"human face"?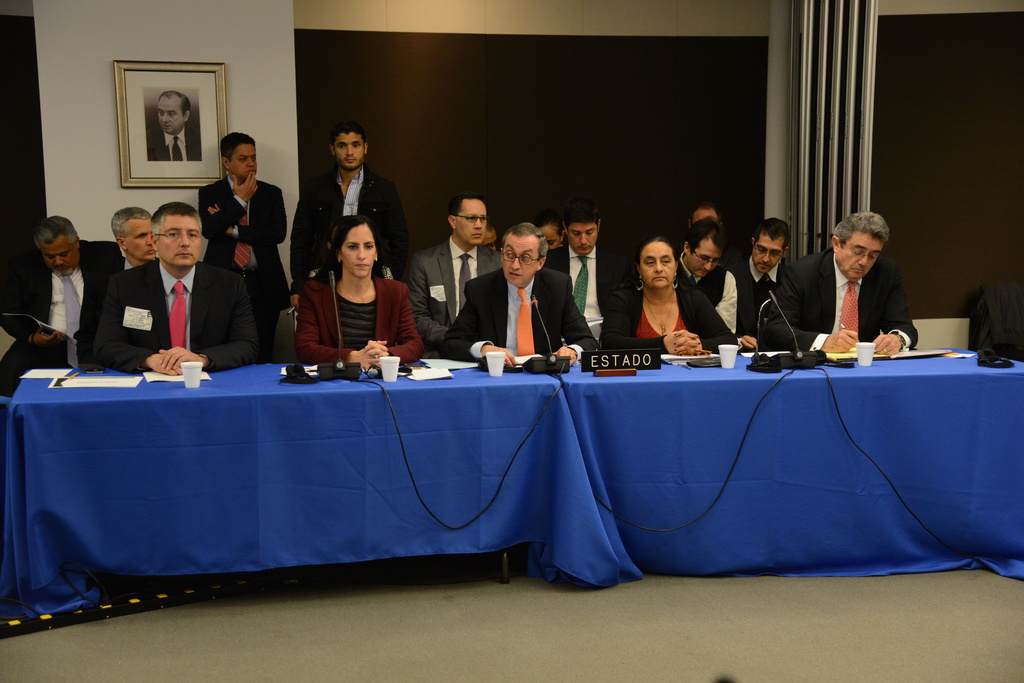
{"x1": 157, "y1": 91, "x2": 189, "y2": 133}
